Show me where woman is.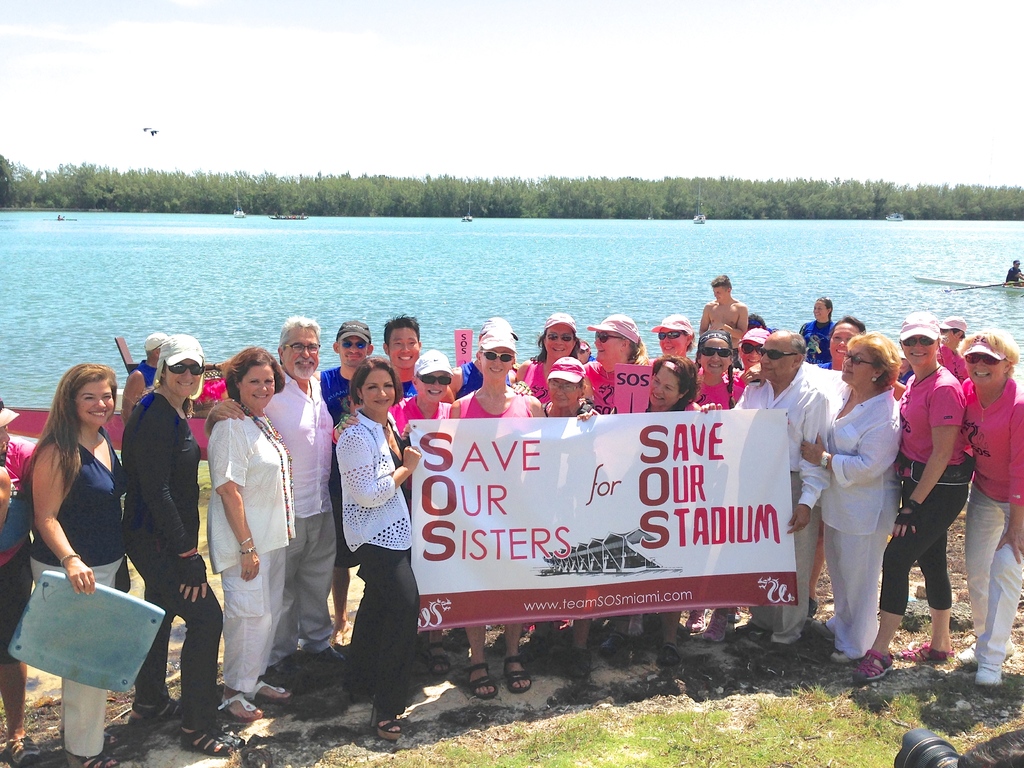
woman is at [left=19, top=355, right=163, bottom=751].
